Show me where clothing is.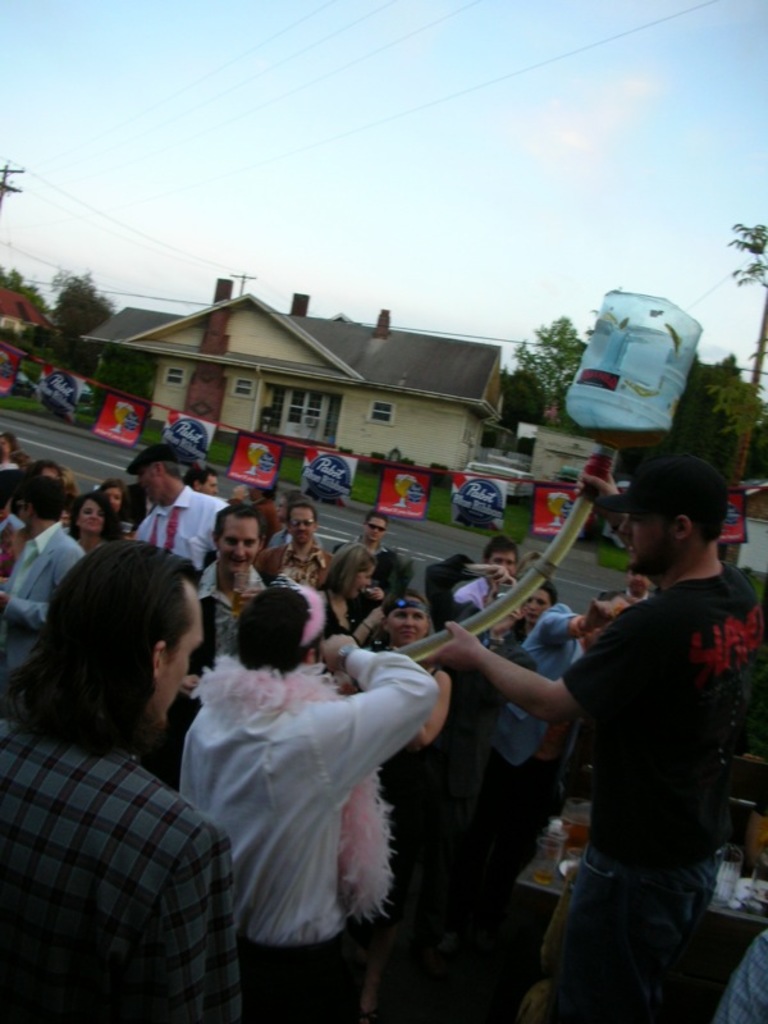
clothing is at {"x1": 19, "y1": 655, "x2": 239, "y2": 1001}.
